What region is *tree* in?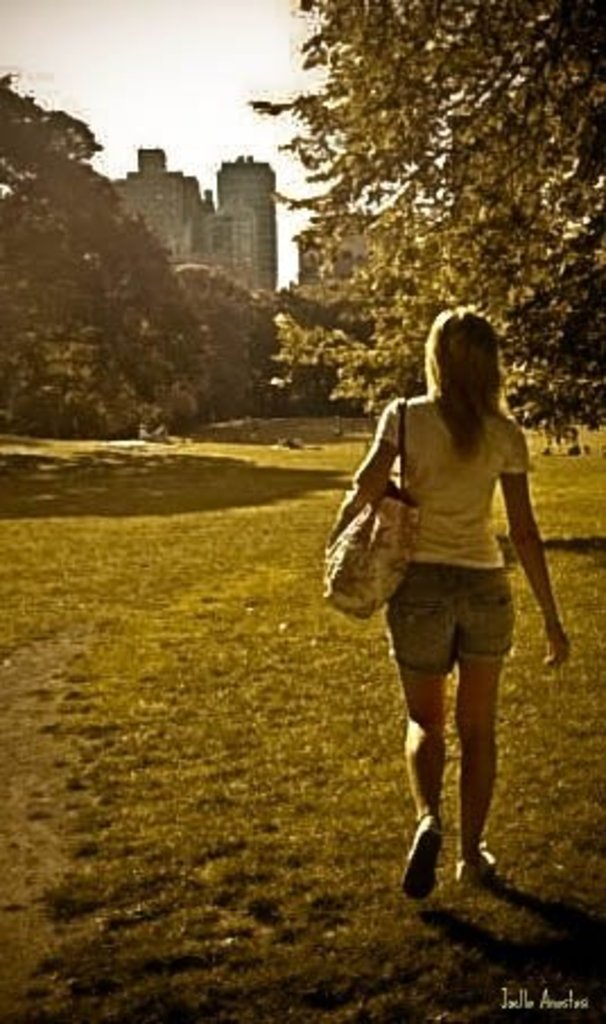
(x1=249, y1=0, x2=604, y2=439).
